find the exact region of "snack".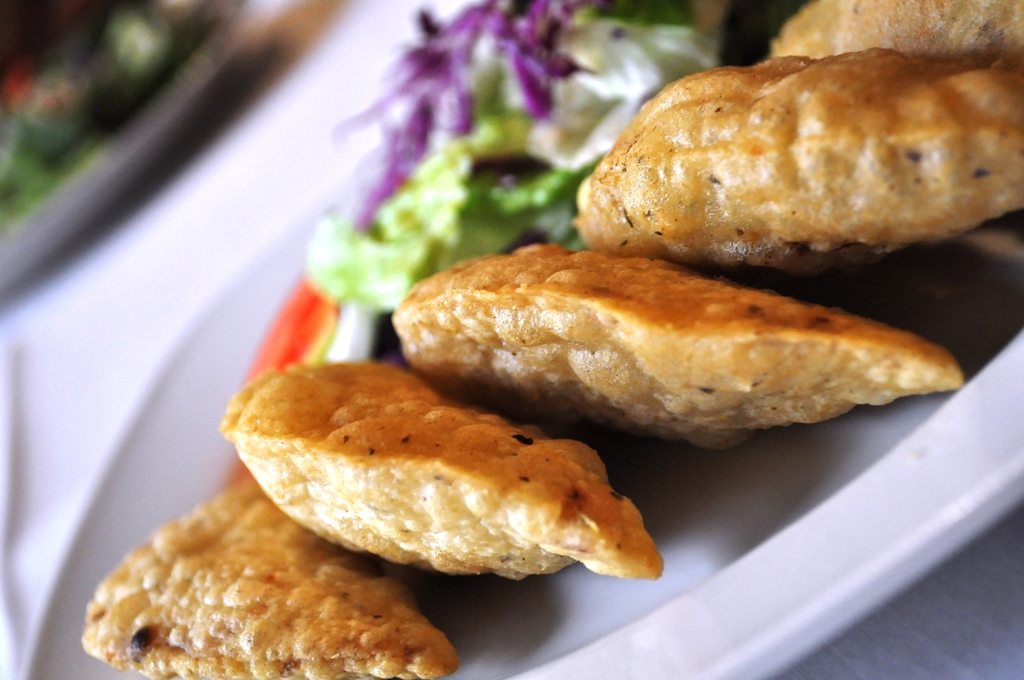
Exact region: region(561, 42, 1023, 270).
